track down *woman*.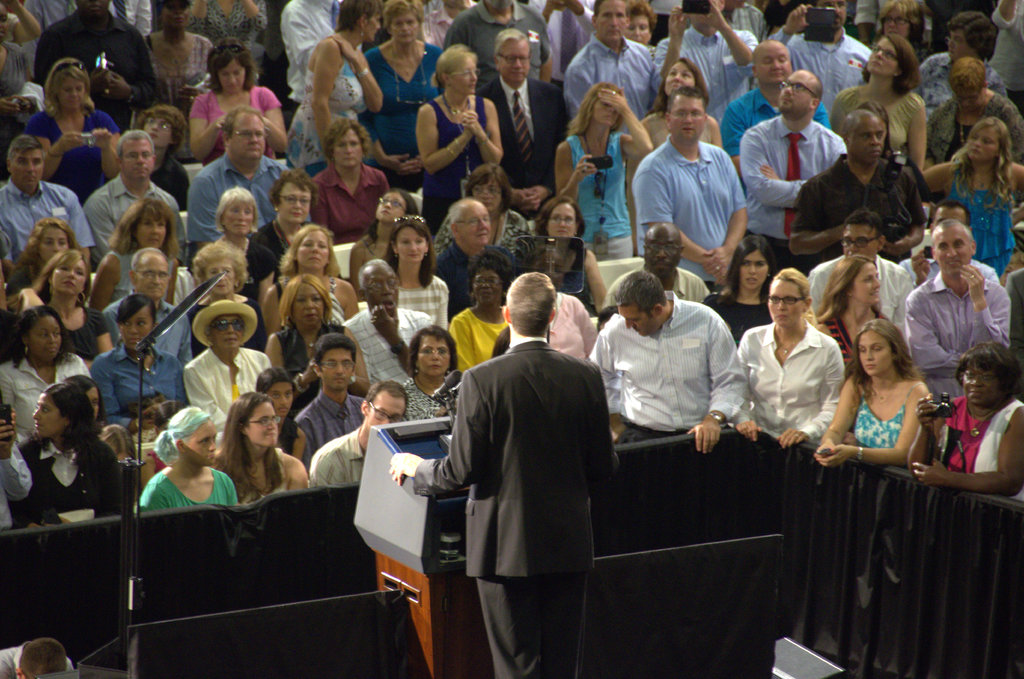
Tracked to region(922, 120, 1023, 277).
